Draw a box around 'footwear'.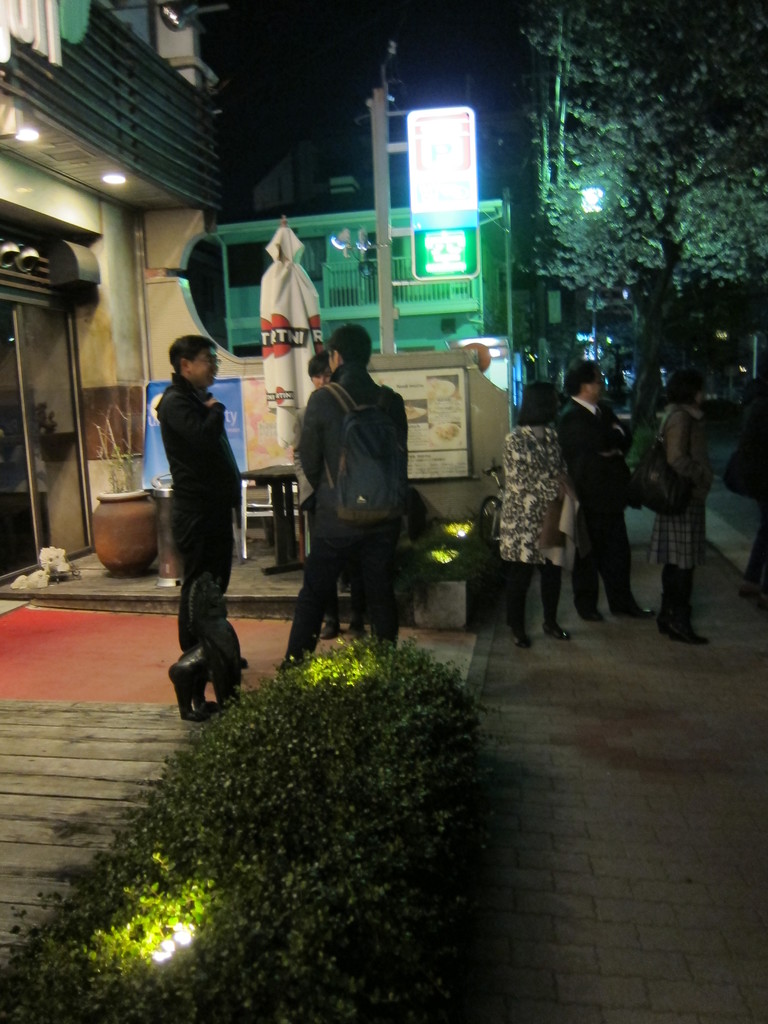
[left=574, top=610, right=604, bottom=626].
